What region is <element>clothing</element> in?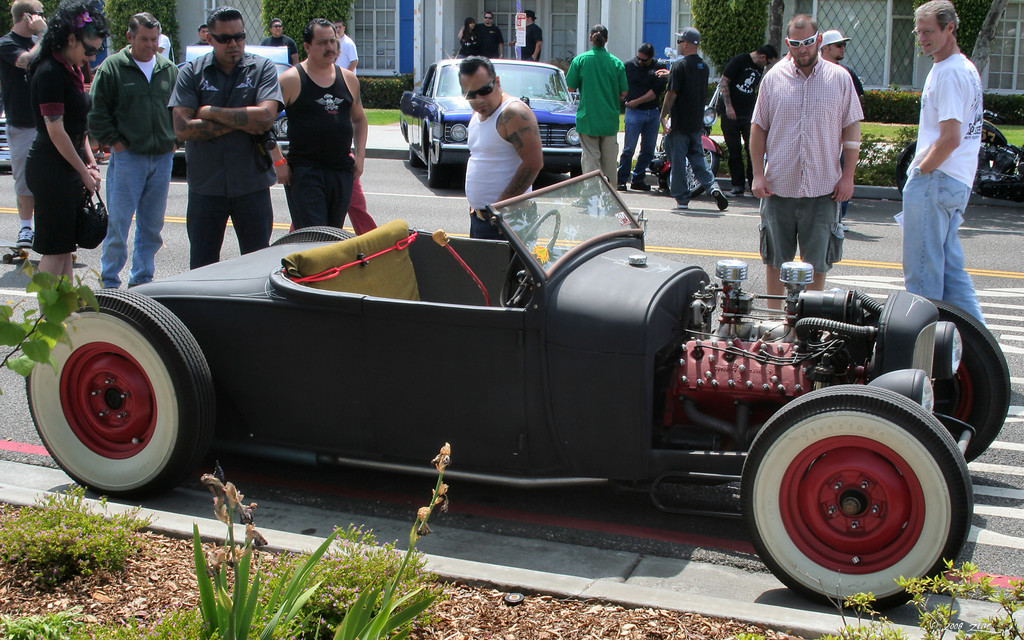
460 28 479 56.
